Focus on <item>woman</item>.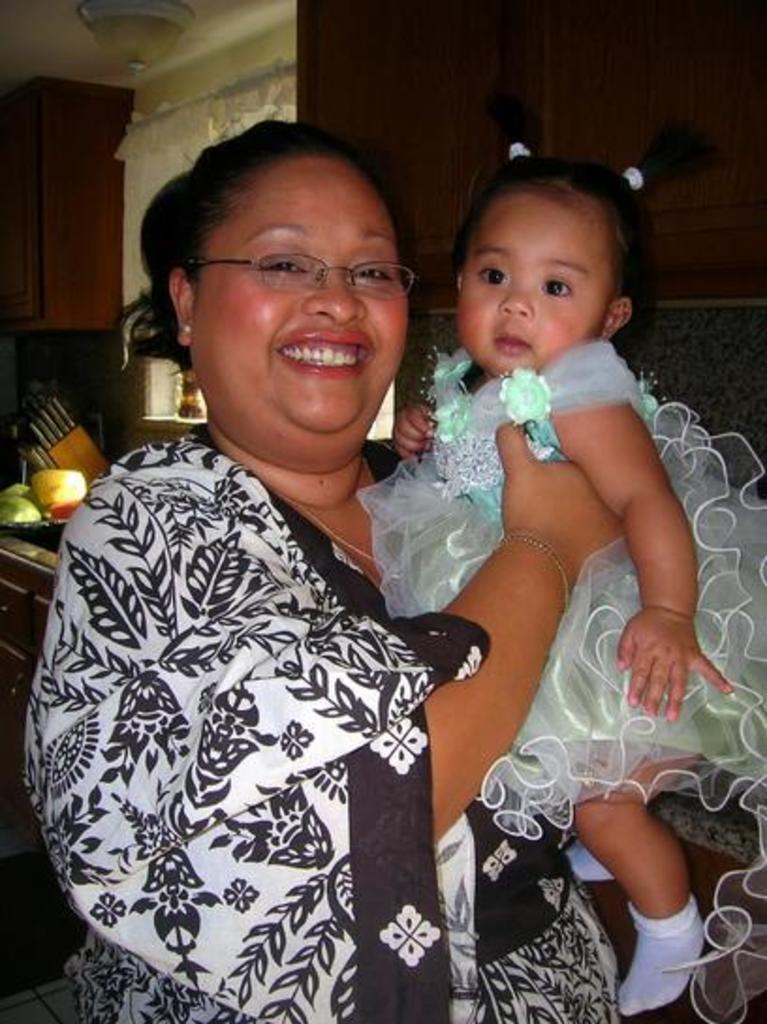
Focused at region(36, 90, 555, 1020).
